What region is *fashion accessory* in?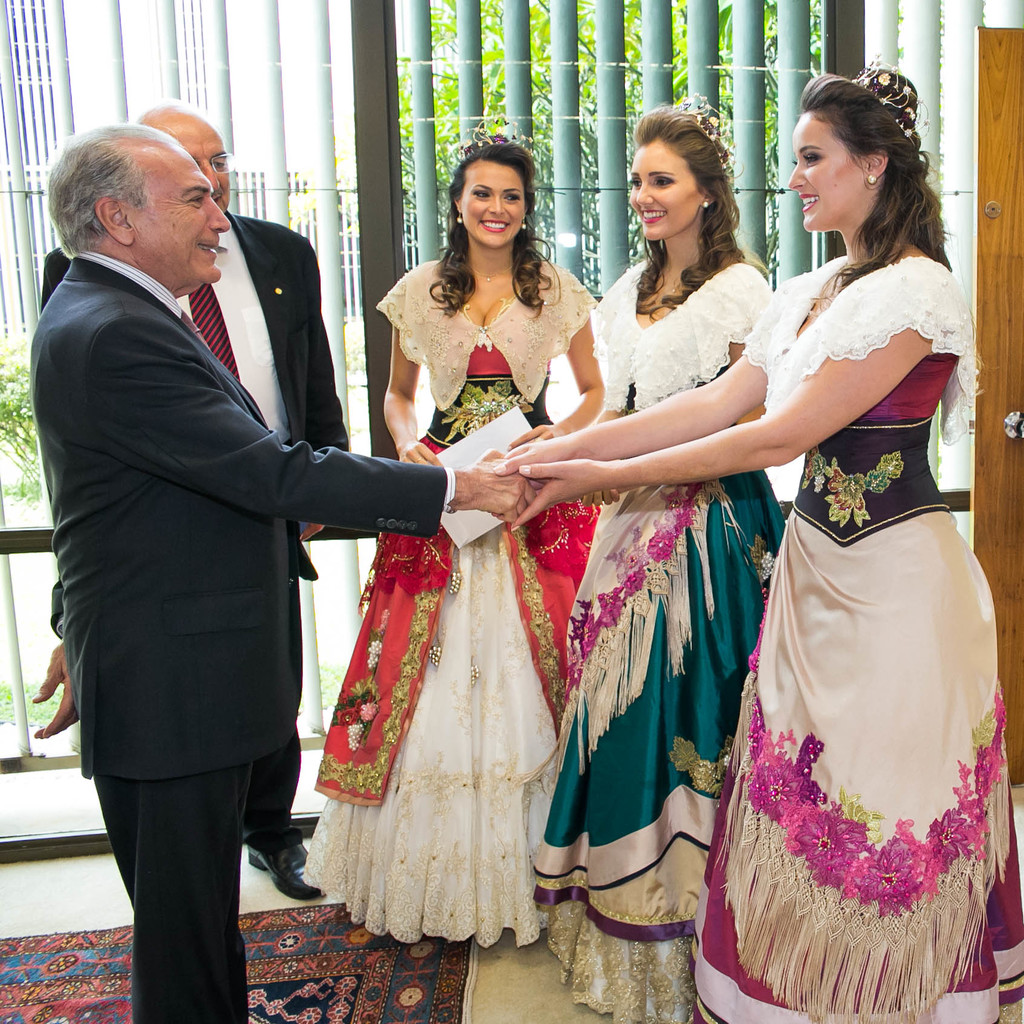
[left=466, top=262, right=513, bottom=285].
